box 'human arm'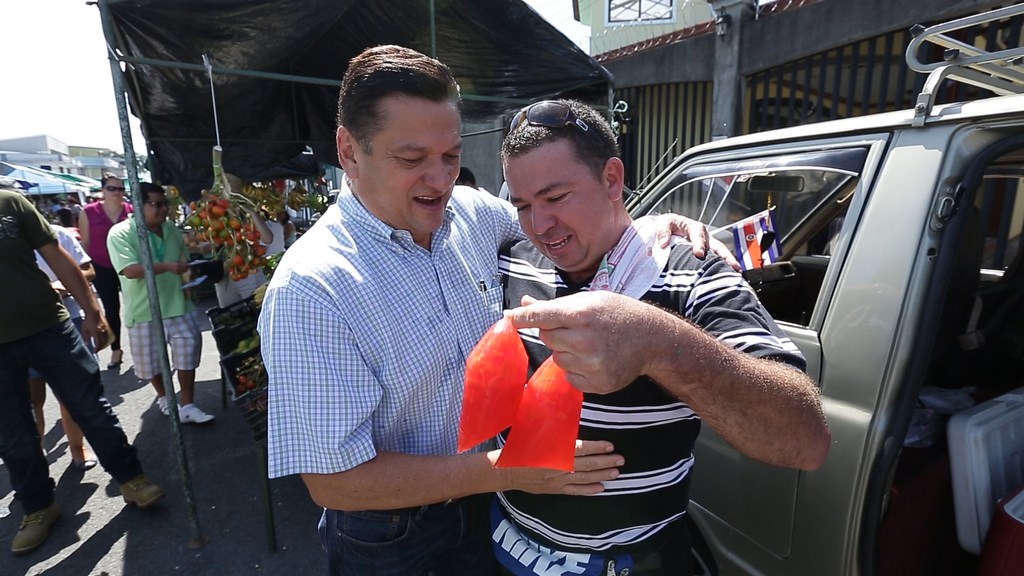
268:277:628:513
